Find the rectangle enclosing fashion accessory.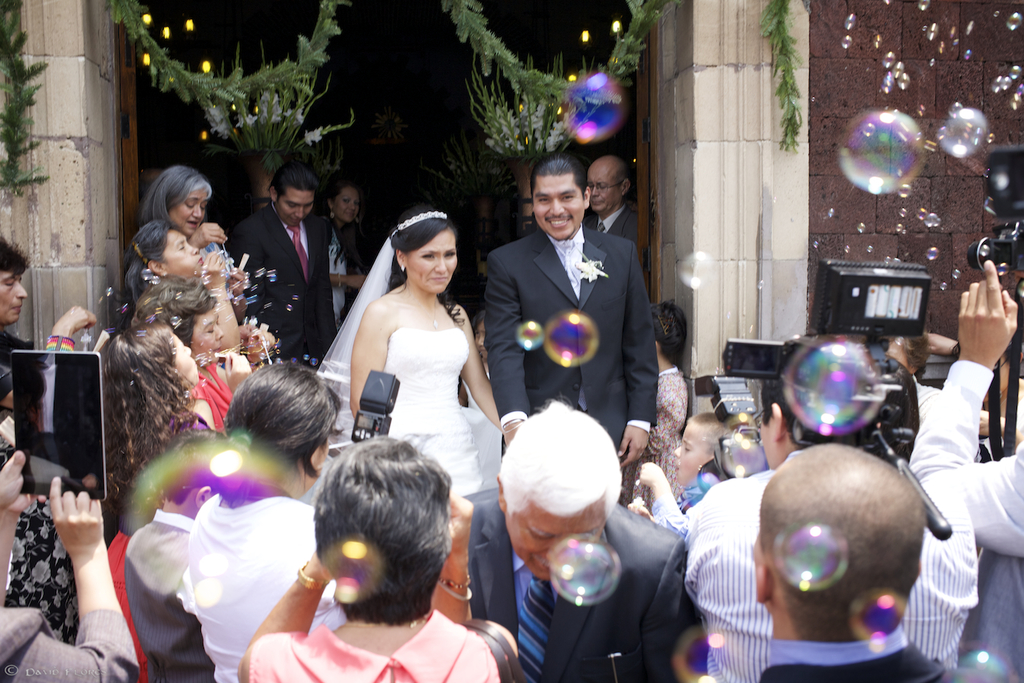
left=437, top=570, right=471, bottom=589.
